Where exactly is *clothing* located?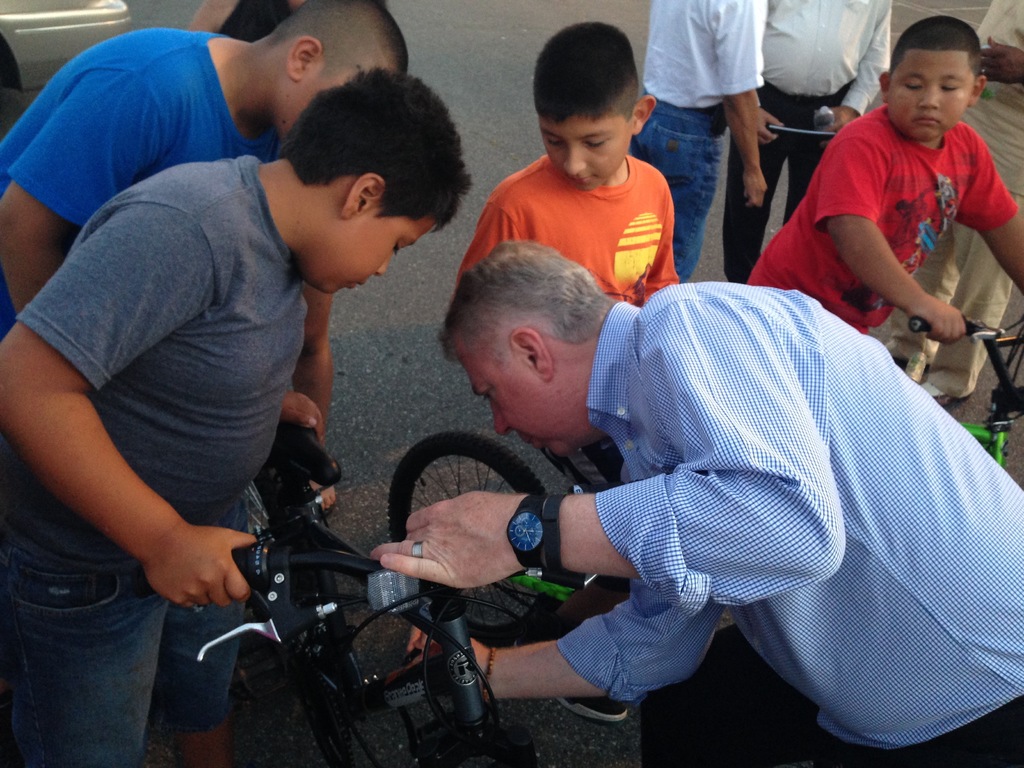
Its bounding box is 0,156,308,767.
